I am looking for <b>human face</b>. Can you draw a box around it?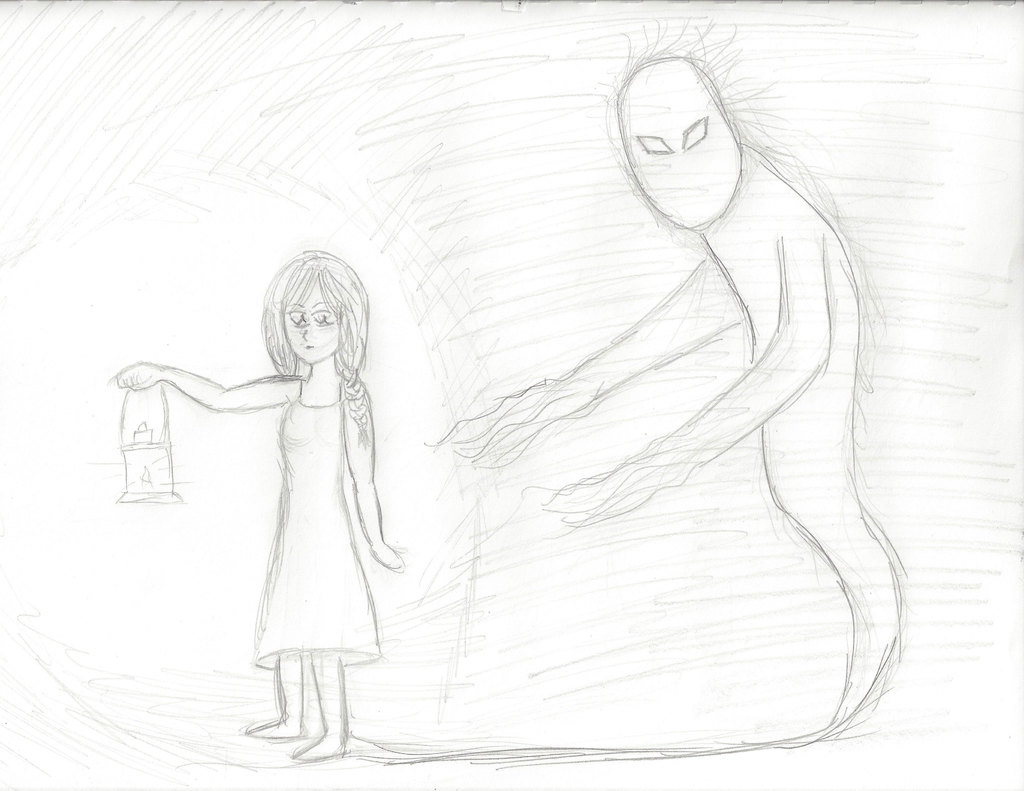
Sure, the bounding box is {"x1": 282, "y1": 264, "x2": 344, "y2": 362}.
